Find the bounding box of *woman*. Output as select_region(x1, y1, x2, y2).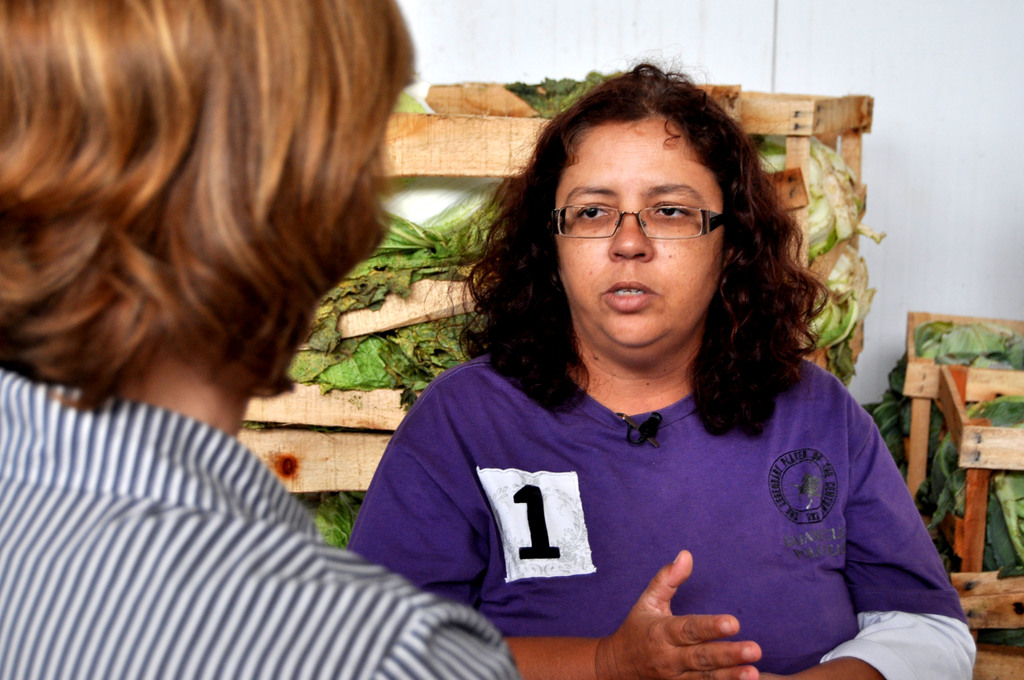
select_region(0, 0, 524, 679).
